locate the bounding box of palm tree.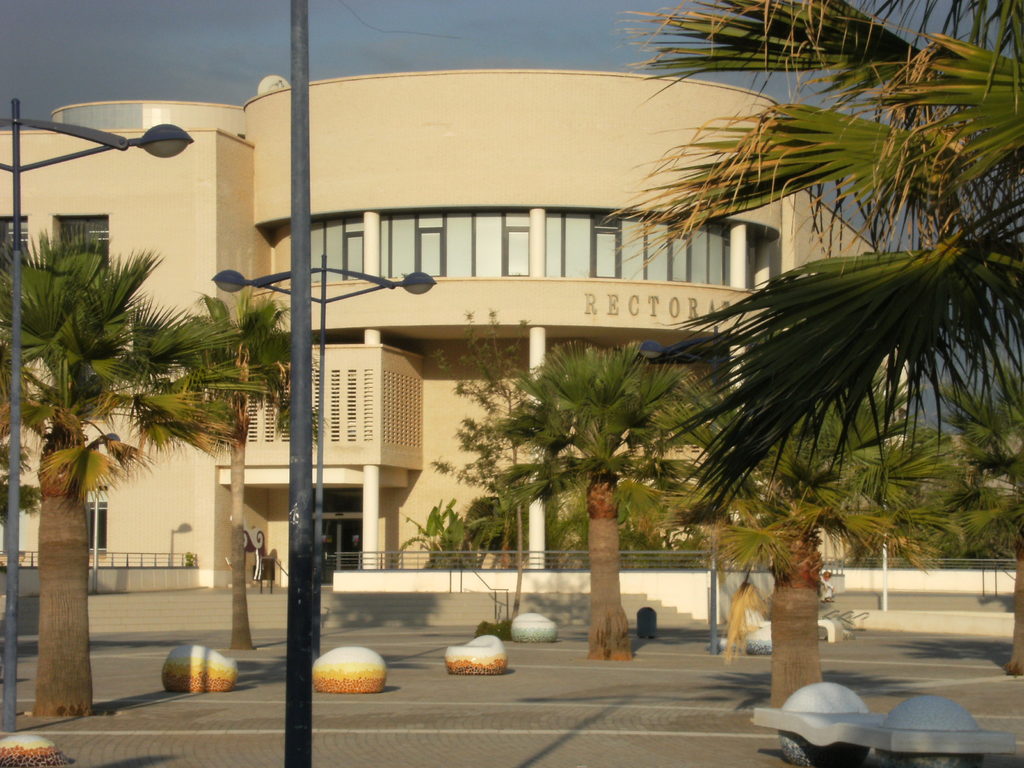
Bounding box: rect(0, 241, 212, 718).
